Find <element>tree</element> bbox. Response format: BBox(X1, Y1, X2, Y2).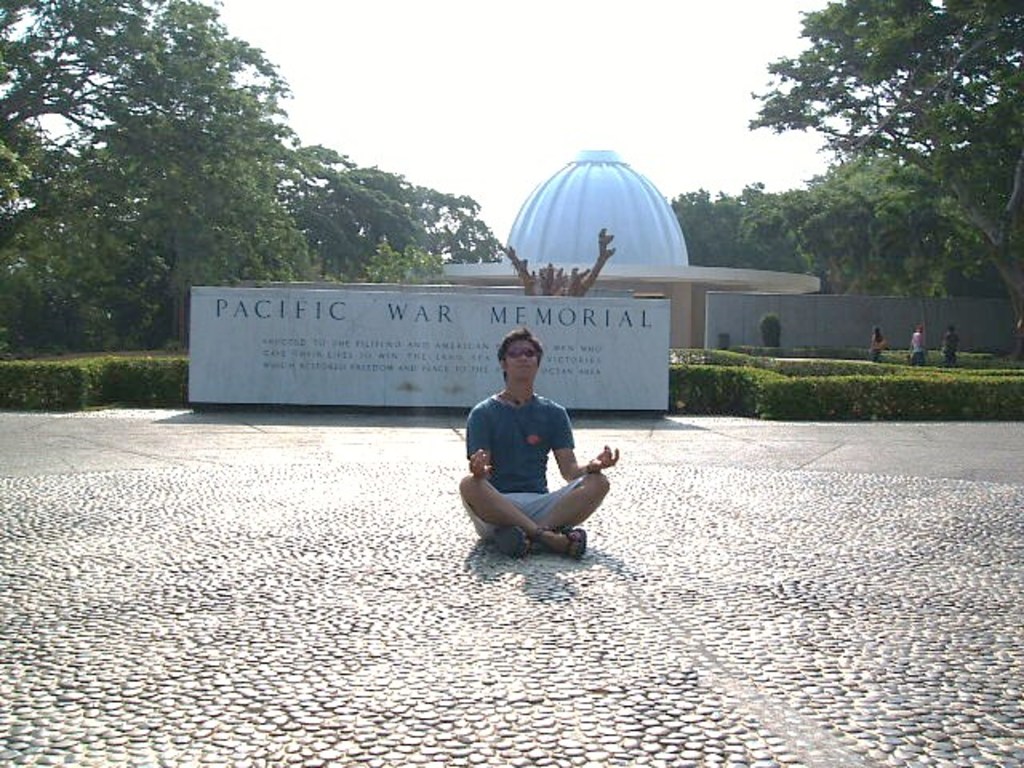
BBox(0, 0, 349, 379).
